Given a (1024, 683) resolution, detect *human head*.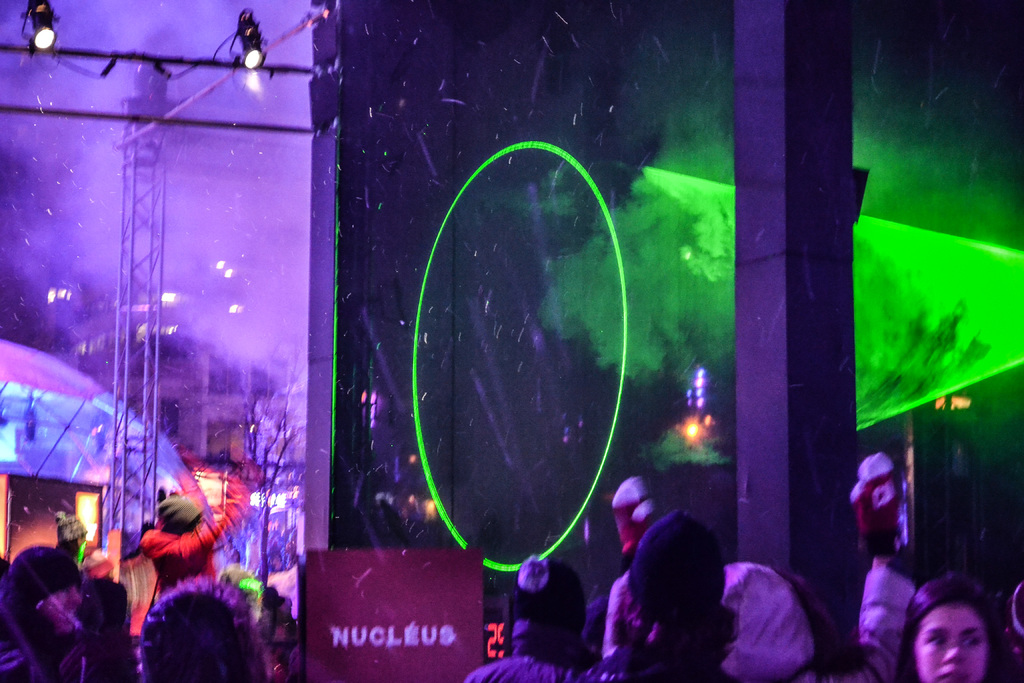
[508, 555, 586, 645].
